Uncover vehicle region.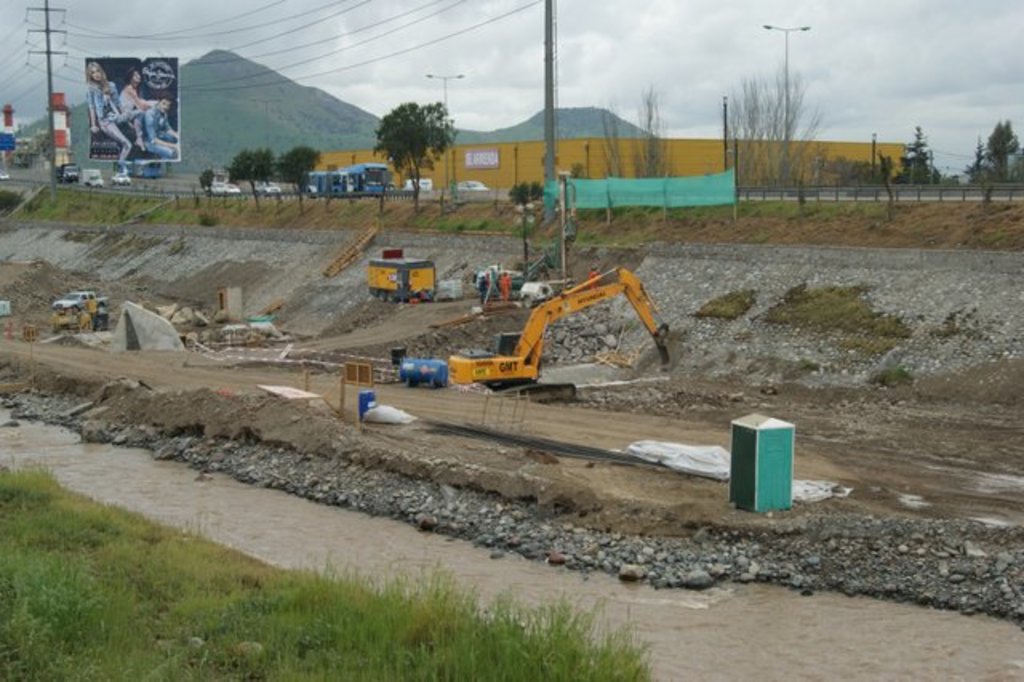
Uncovered: [x1=304, y1=165, x2=386, y2=195].
